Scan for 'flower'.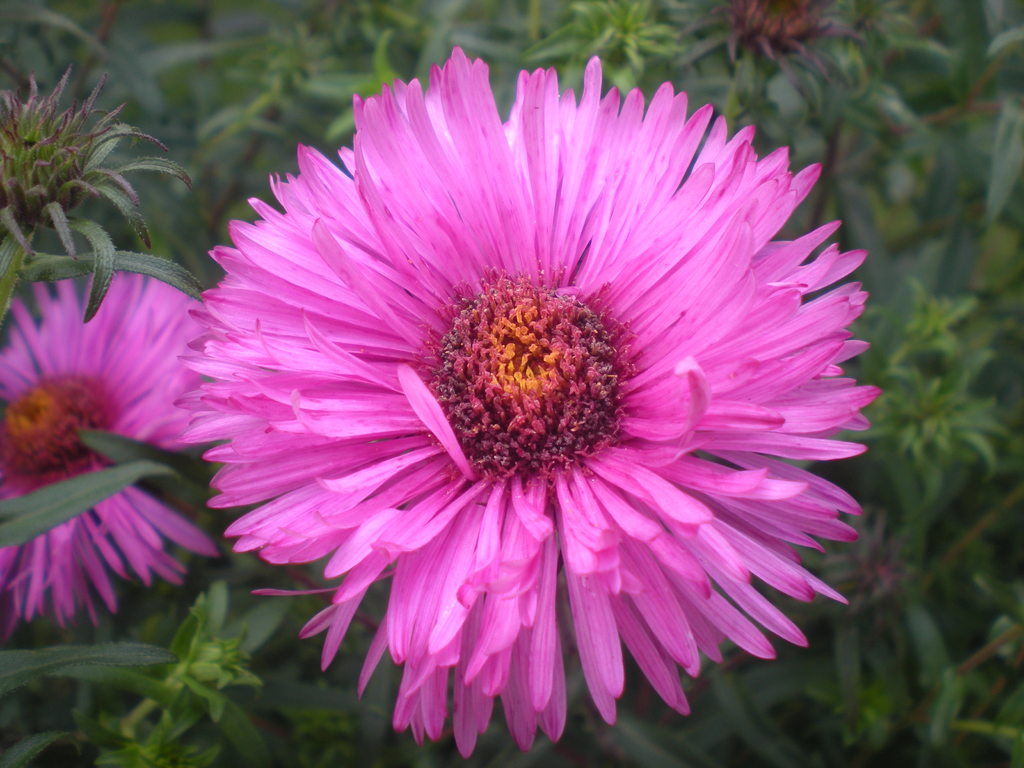
Scan result: box=[0, 265, 237, 636].
